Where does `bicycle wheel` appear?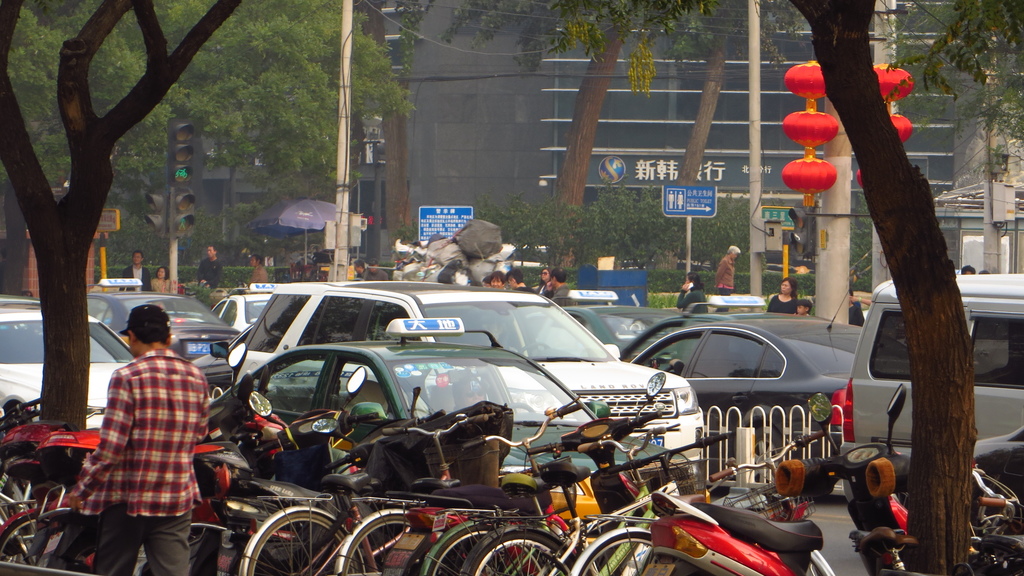
Appears at select_region(0, 514, 38, 568).
